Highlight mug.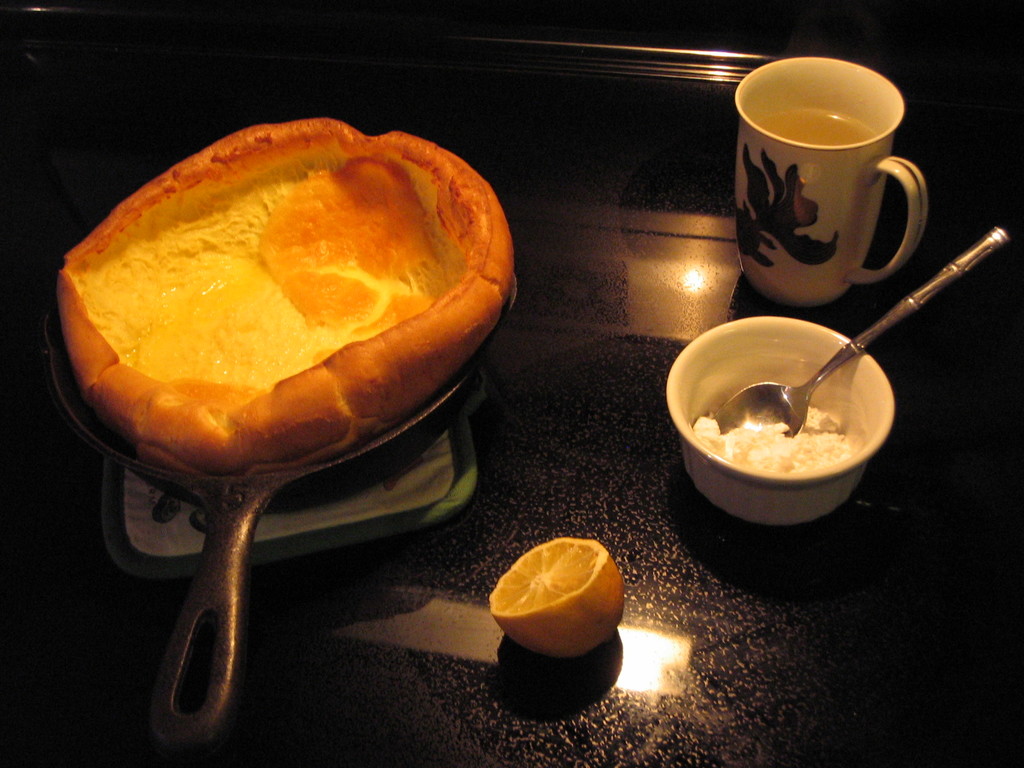
Highlighted region: [733, 58, 931, 305].
